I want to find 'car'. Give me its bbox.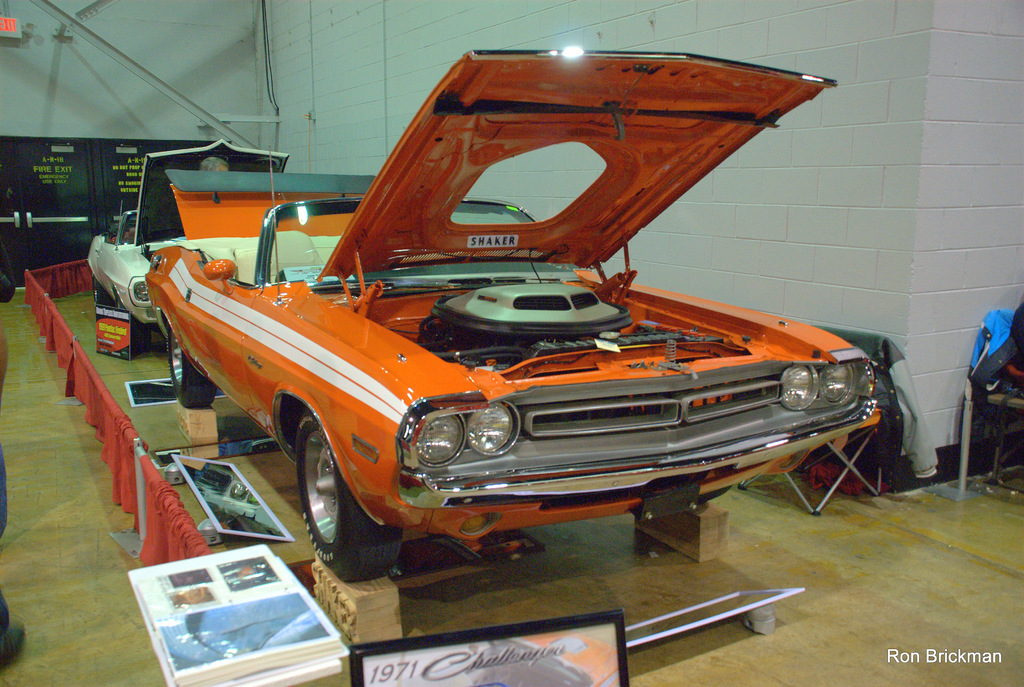
left=143, top=67, right=868, bottom=614.
